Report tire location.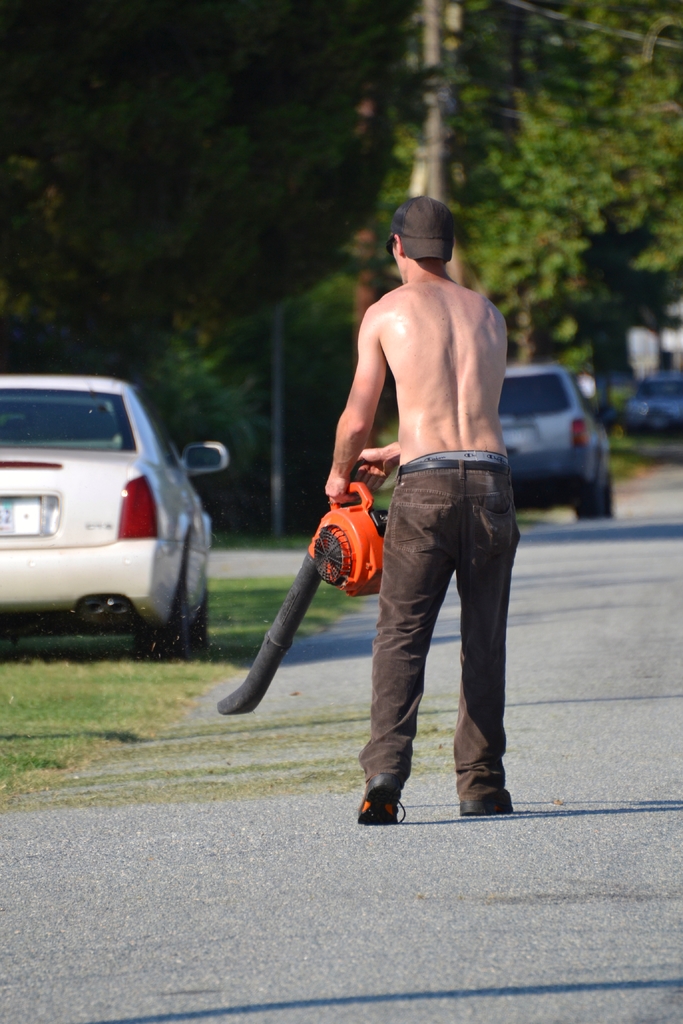
Report: left=138, top=588, right=190, bottom=660.
